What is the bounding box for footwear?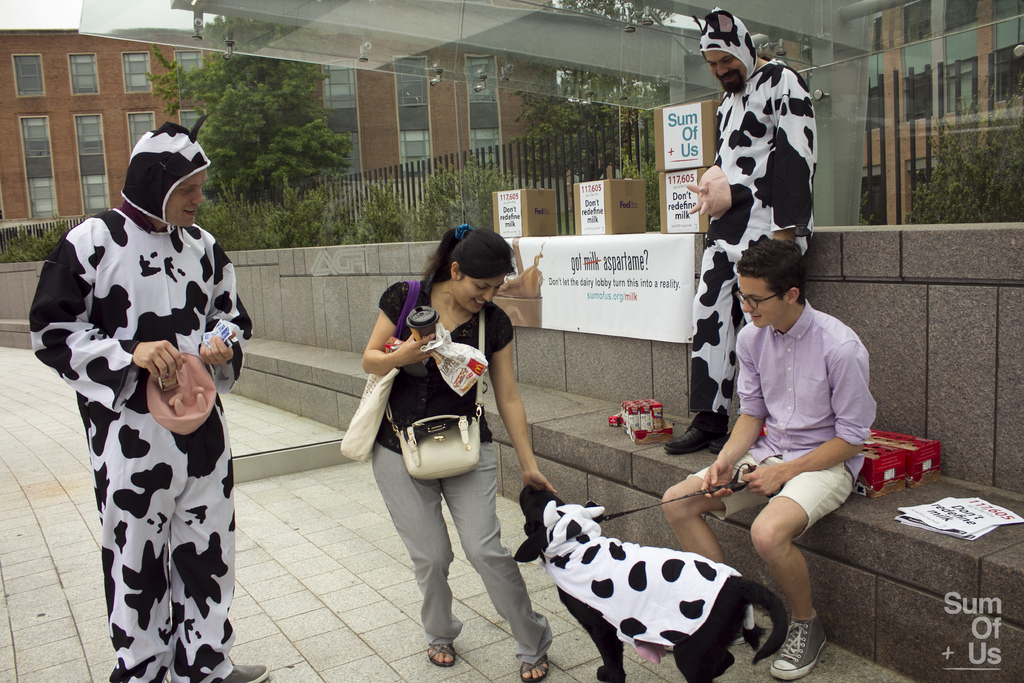
<region>712, 425, 738, 450</region>.
